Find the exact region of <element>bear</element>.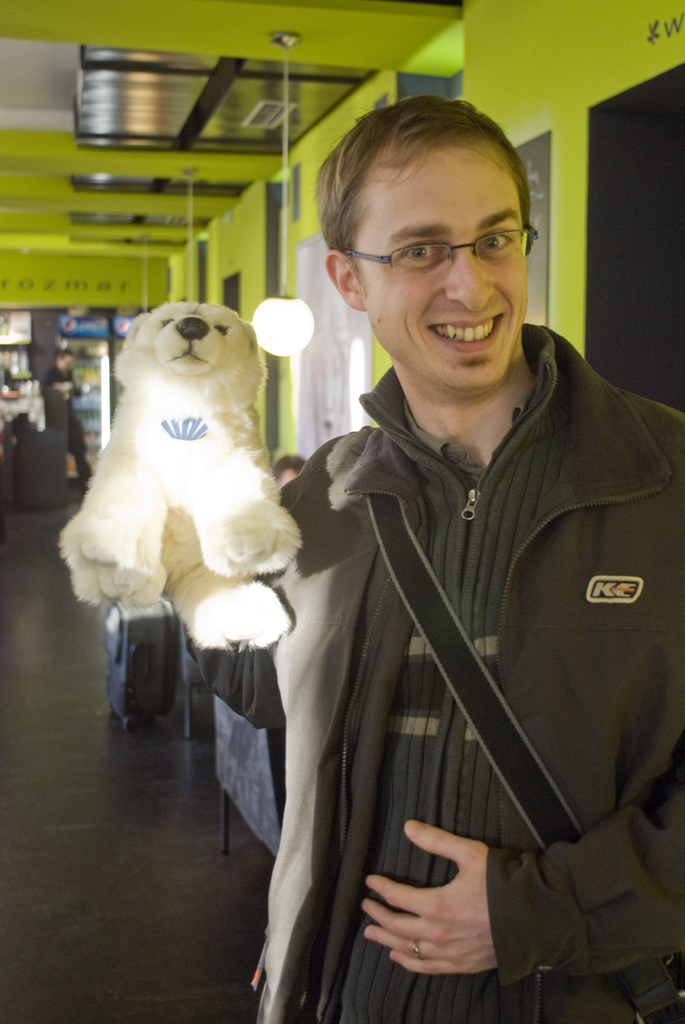
Exact region: [59,301,302,654].
